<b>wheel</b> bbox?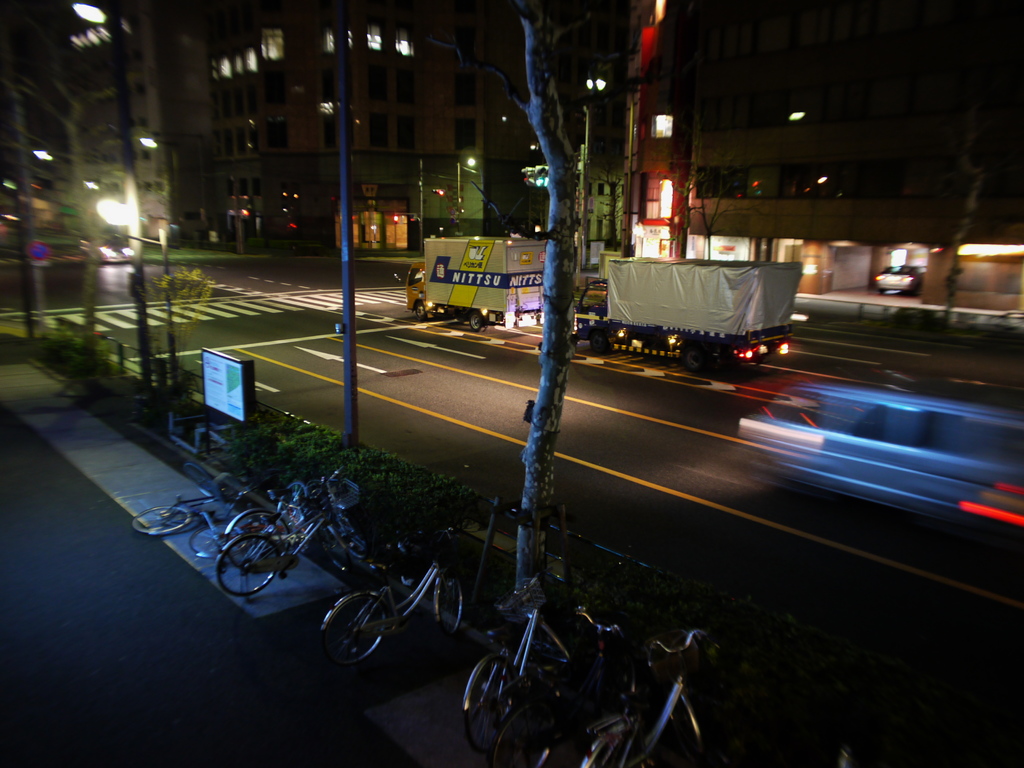
box(317, 593, 396, 688)
